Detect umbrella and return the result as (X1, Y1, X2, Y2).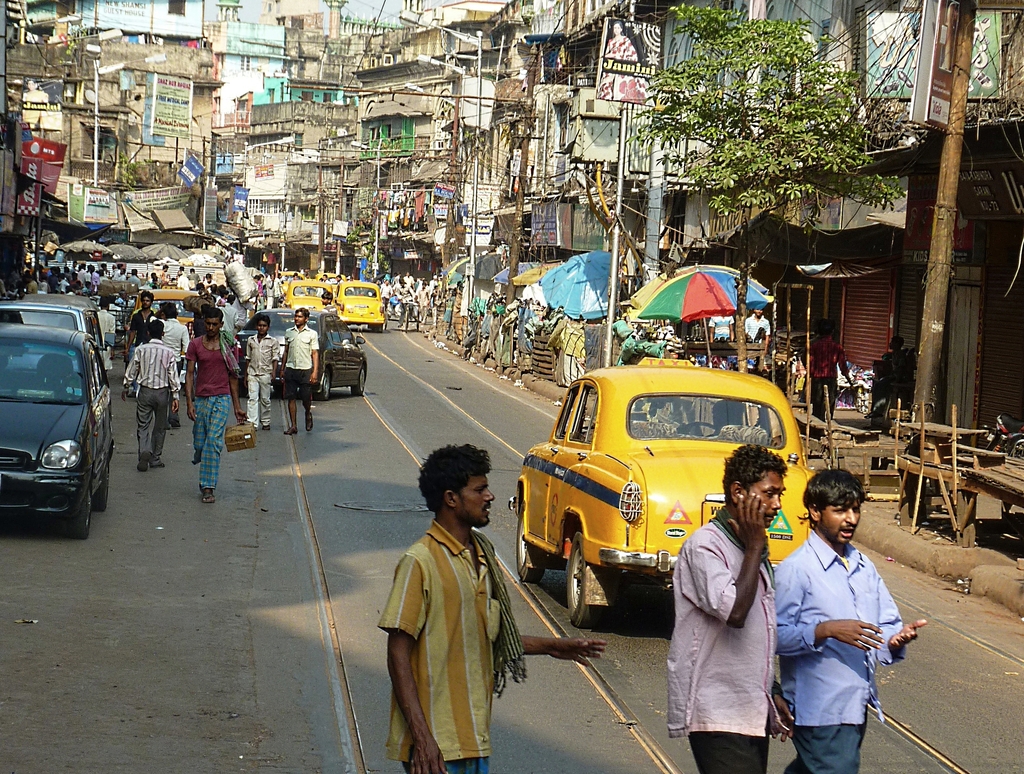
(451, 254, 514, 284).
